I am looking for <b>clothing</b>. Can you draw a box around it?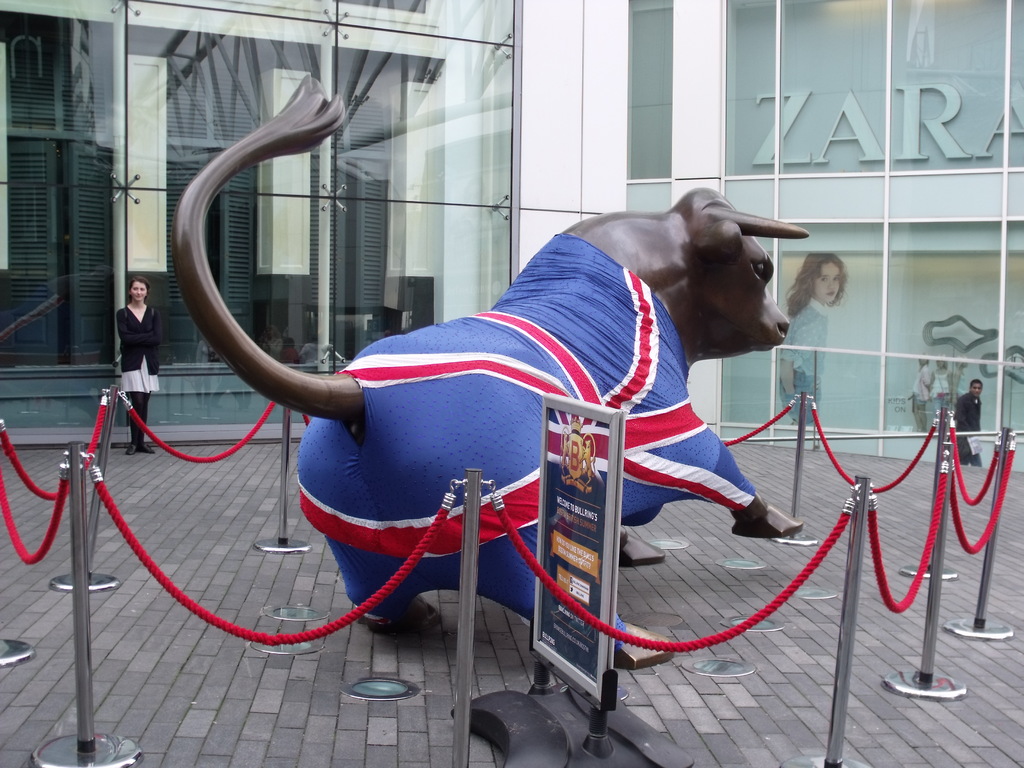
Sure, the bounding box is locate(117, 301, 159, 396).
